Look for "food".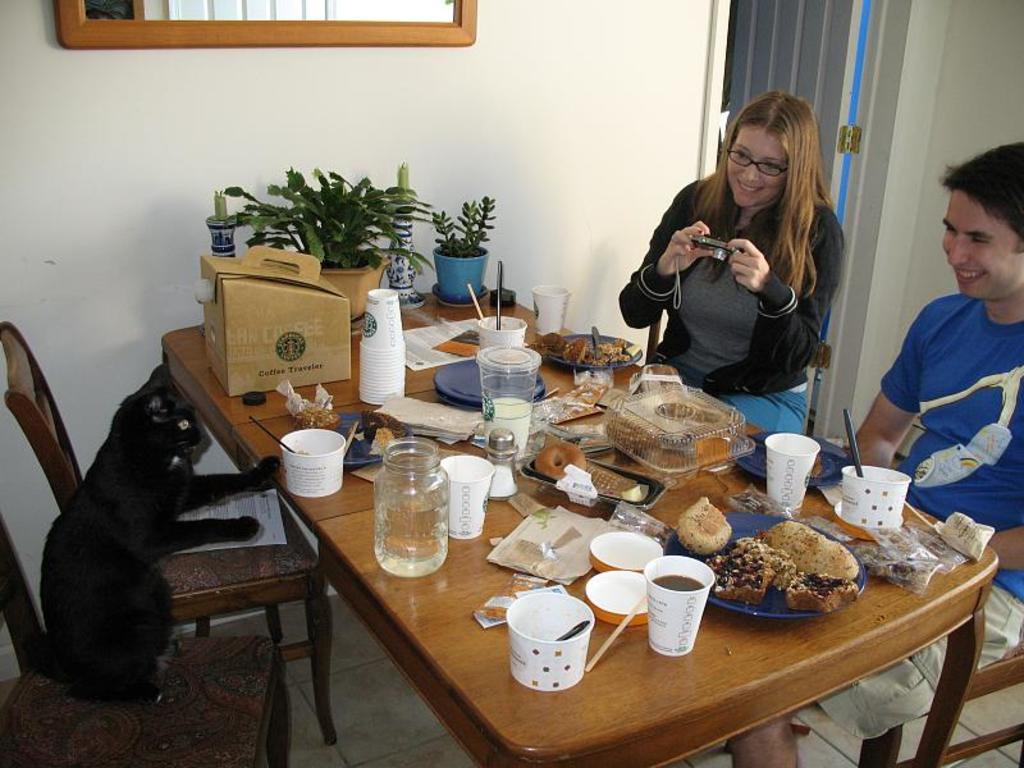
Found: pyautogui.locateOnScreen(530, 329, 631, 370).
